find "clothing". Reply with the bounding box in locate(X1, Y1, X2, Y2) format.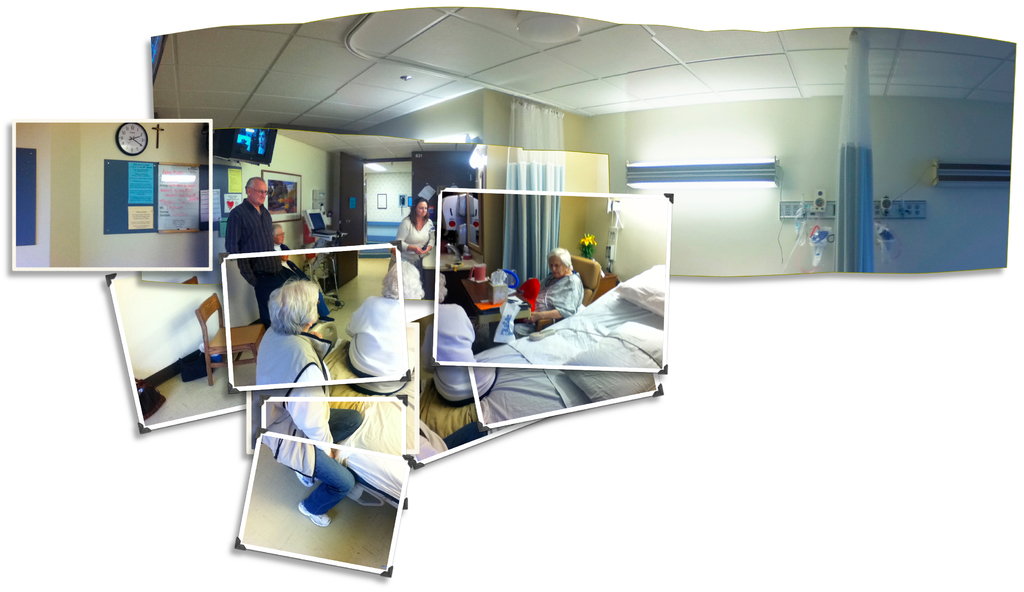
locate(385, 214, 435, 275).
